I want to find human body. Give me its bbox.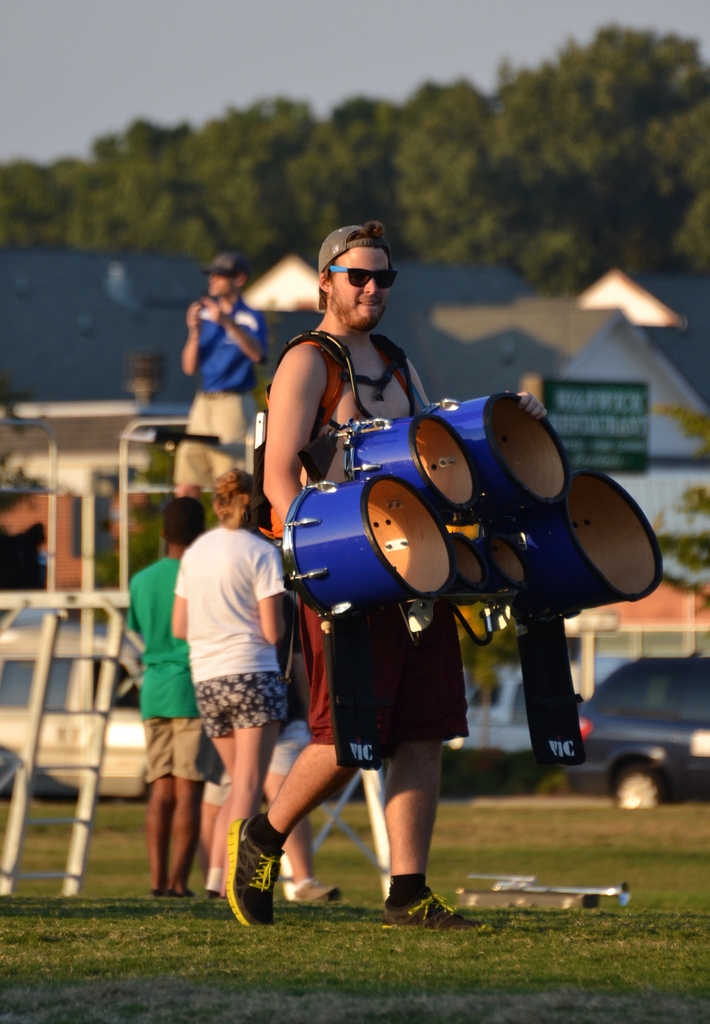
rect(124, 487, 214, 902).
